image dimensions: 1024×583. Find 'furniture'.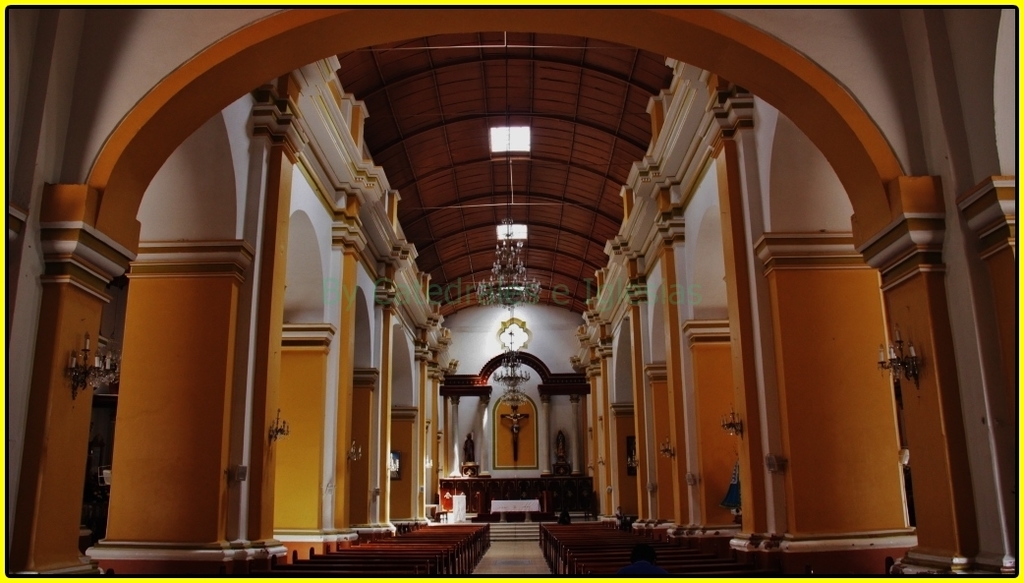
bbox(488, 498, 540, 521).
